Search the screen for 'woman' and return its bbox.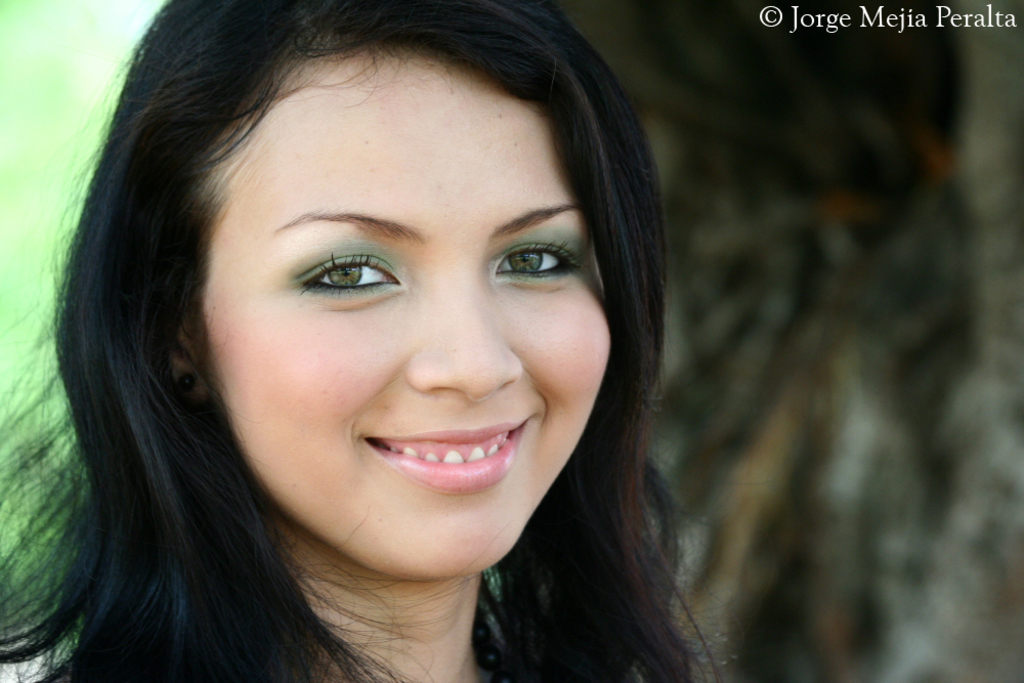
Found: crop(0, 17, 767, 672).
